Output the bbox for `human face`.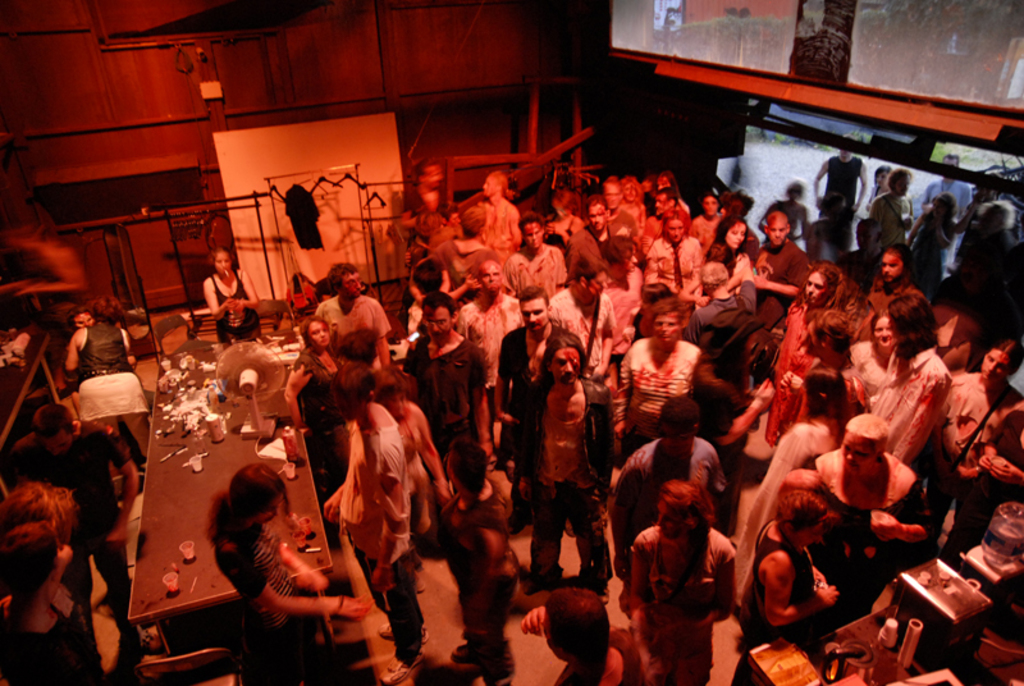
x1=529, y1=219, x2=547, y2=246.
